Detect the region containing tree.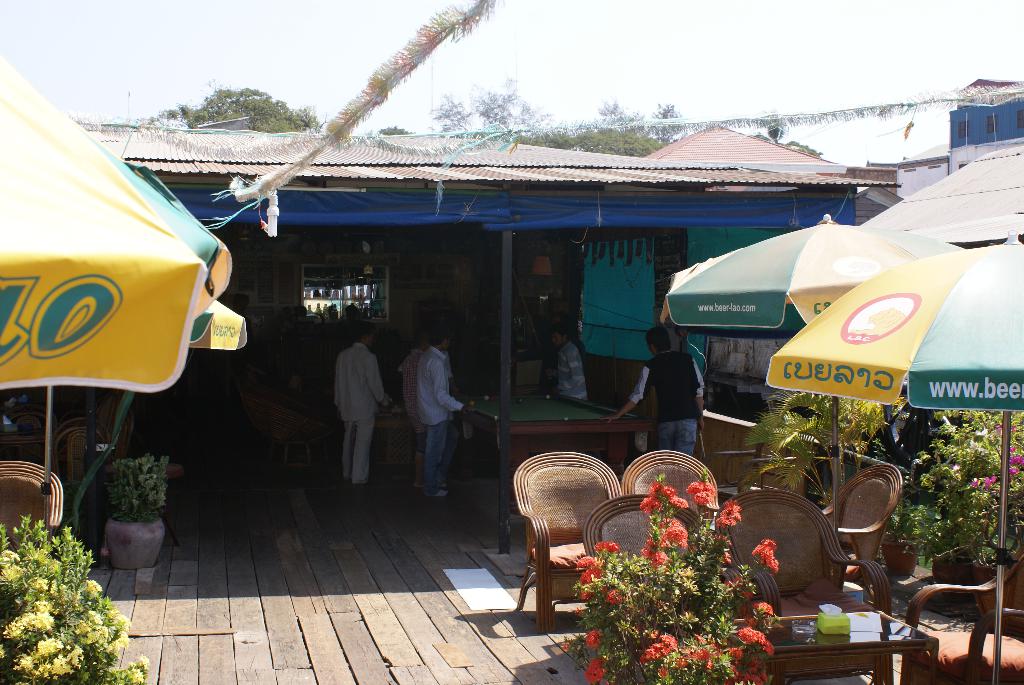
[143,86,330,137].
